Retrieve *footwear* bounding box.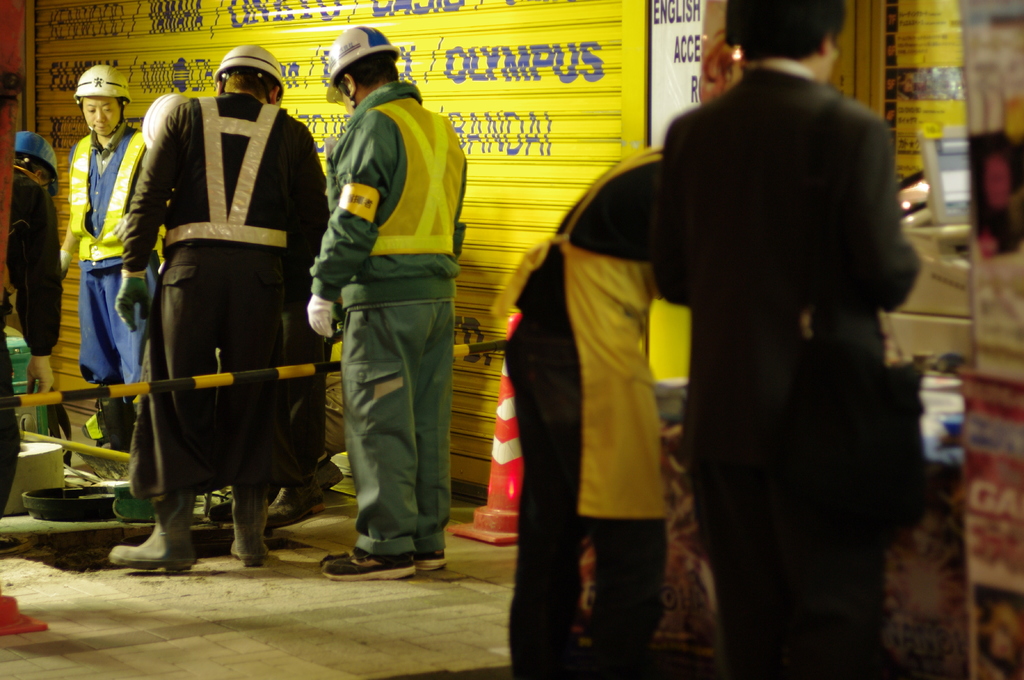
Bounding box: bbox=(106, 497, 199, 576).
